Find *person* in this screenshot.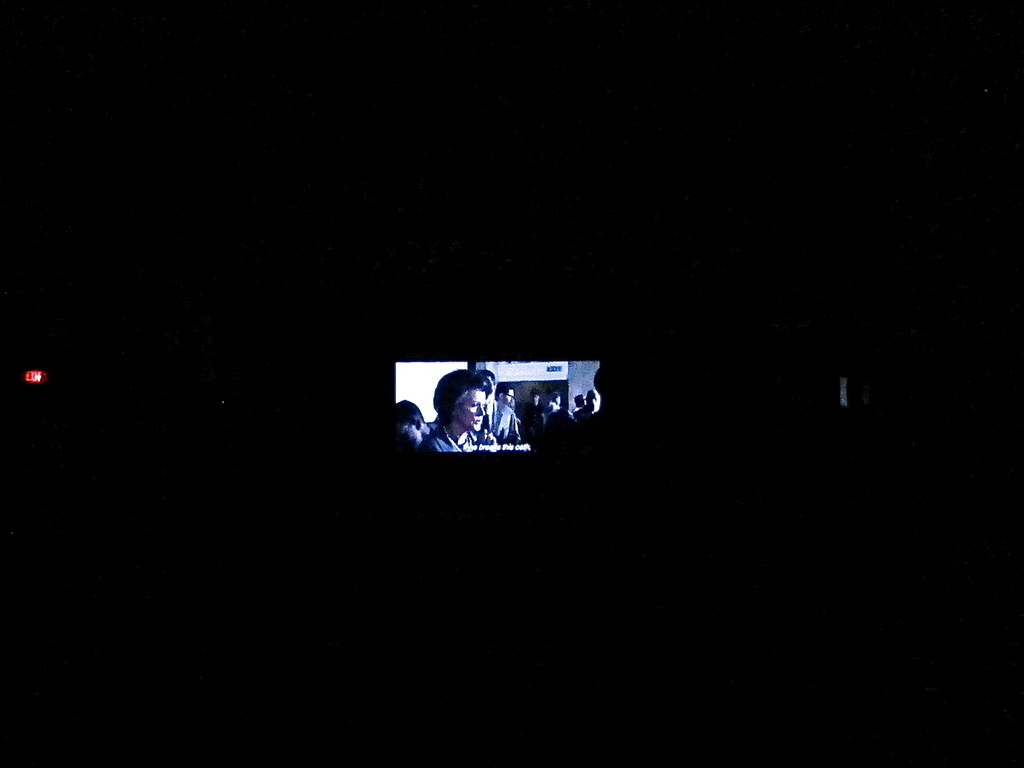
The bounding box for *person* is bbox=[429, 370, 497, 452].
